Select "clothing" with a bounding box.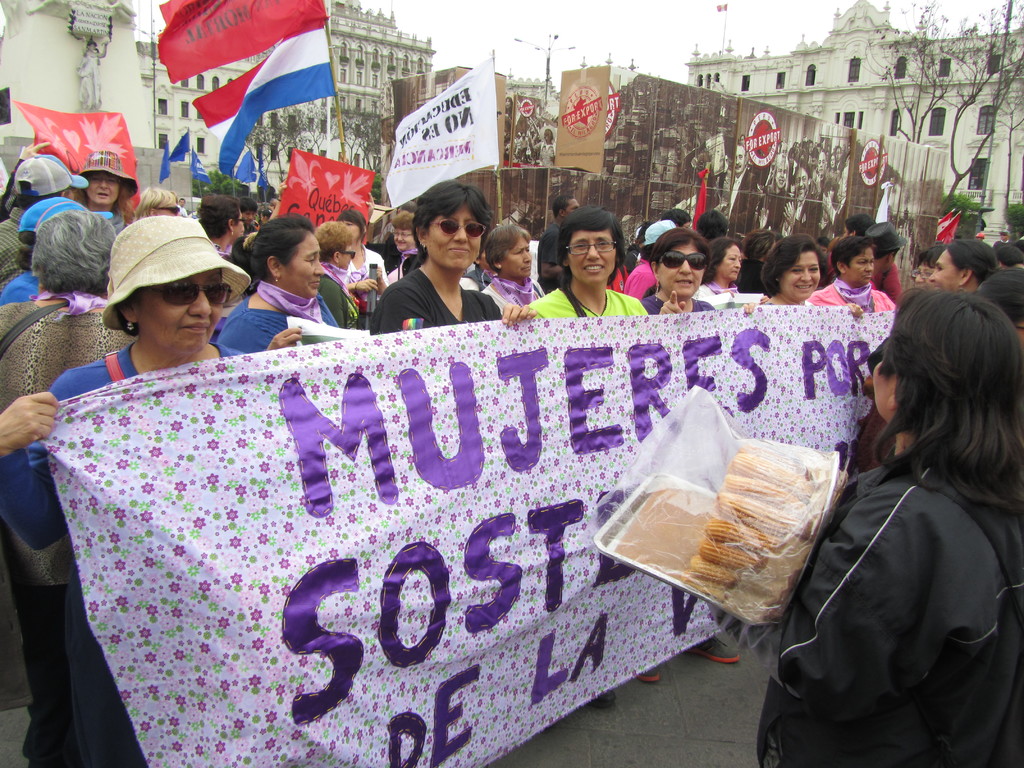
bbox=(16, 332, 257, 767).
